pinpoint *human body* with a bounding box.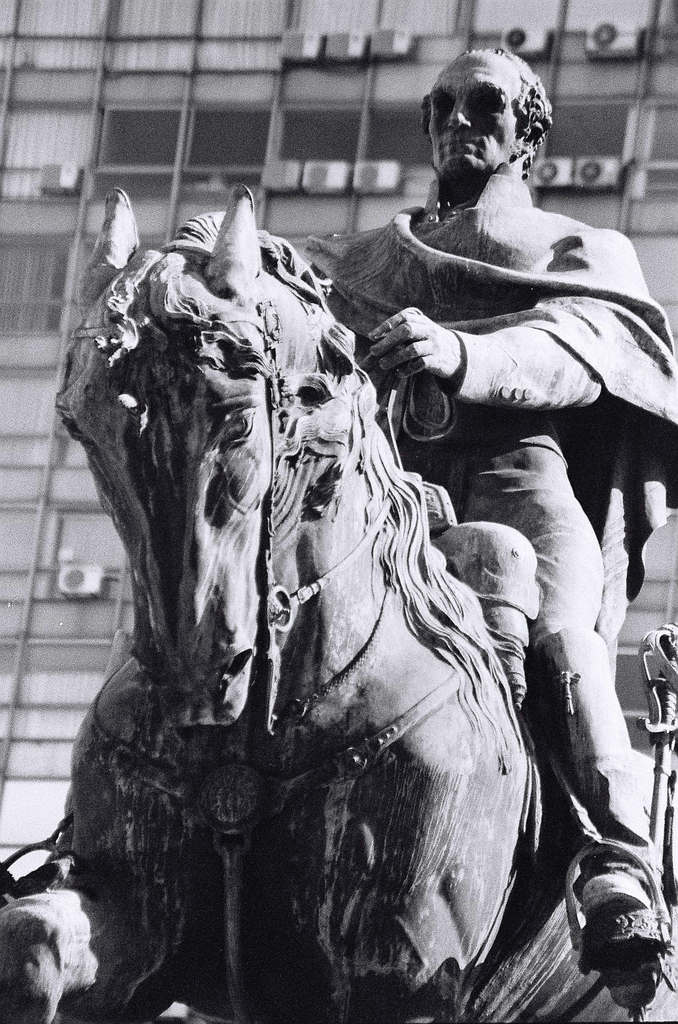
region(299, 46, 672, 974).
